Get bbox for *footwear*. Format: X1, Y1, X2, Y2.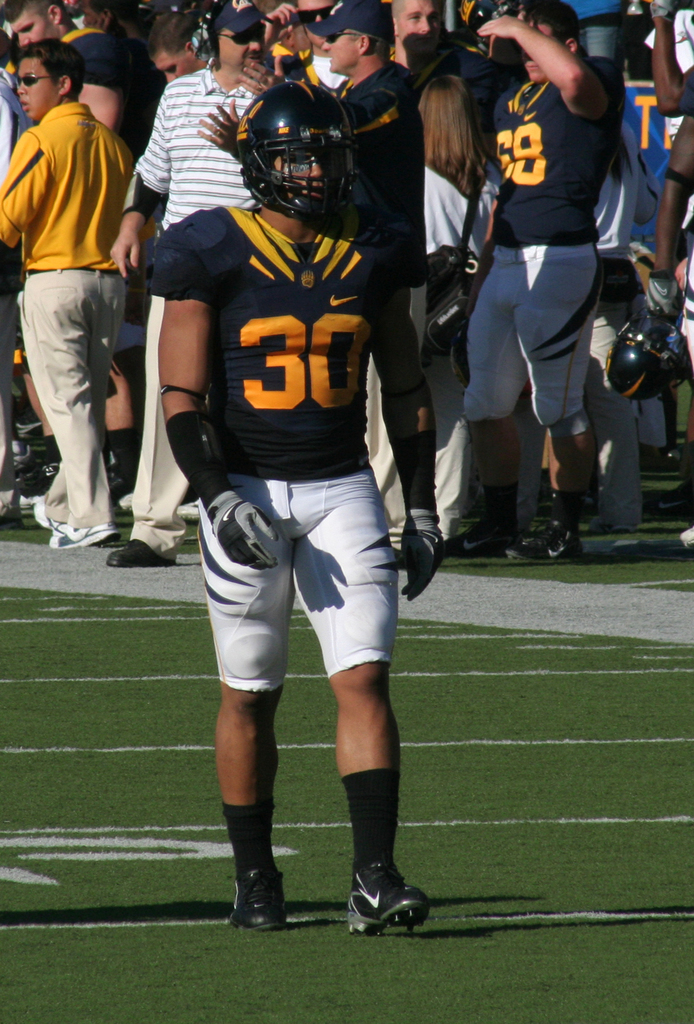
2, 433, 26, 476.
